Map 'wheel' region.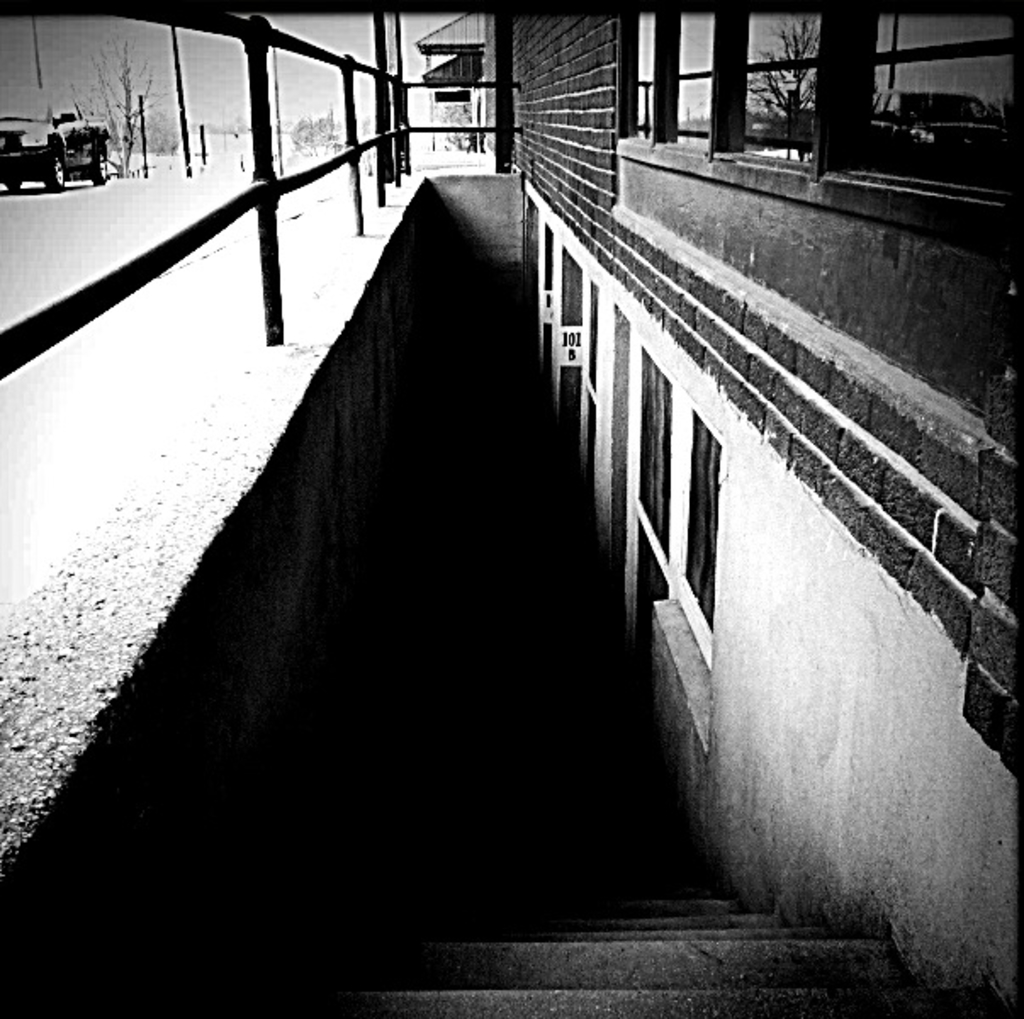
Mapped to [left=83, top=144, right=114, bottom=190].
